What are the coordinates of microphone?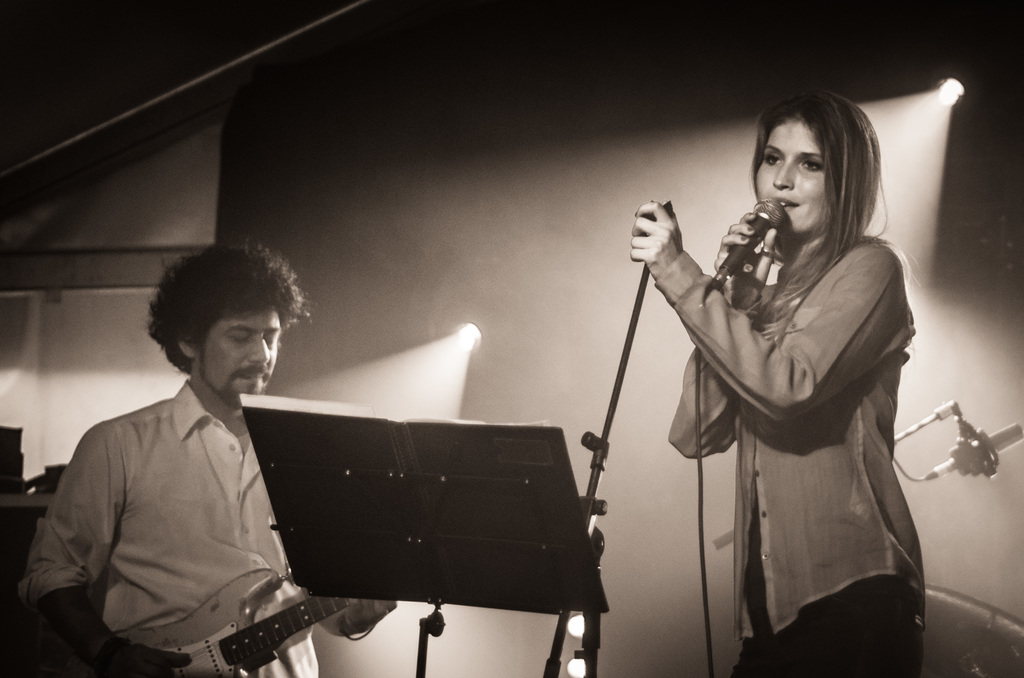
716:191:801:275.
